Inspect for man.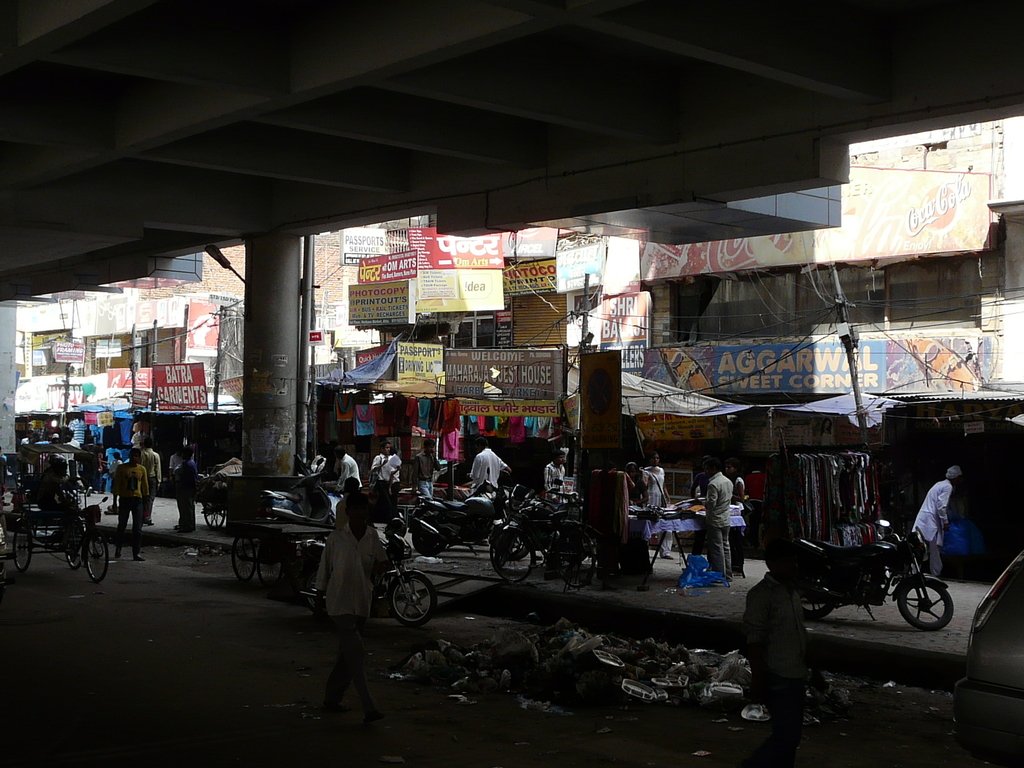
Inspection: l=543, t=451, r=573, b=494.
